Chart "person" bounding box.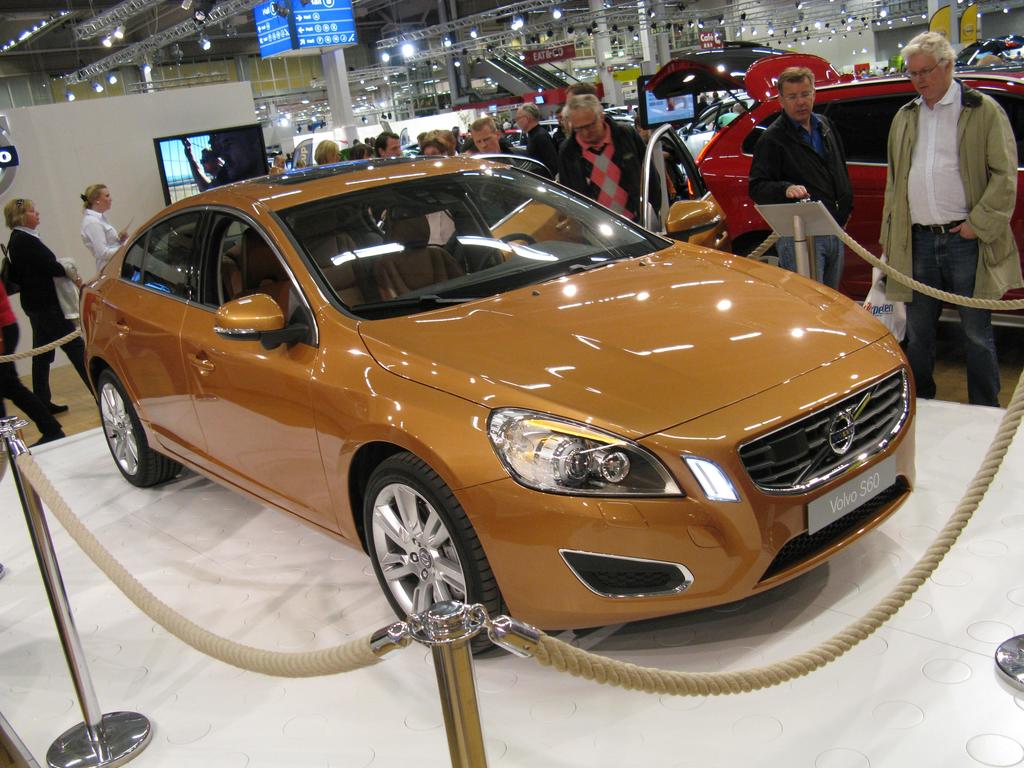
Charted: crop(413, 124, 459, 159).
